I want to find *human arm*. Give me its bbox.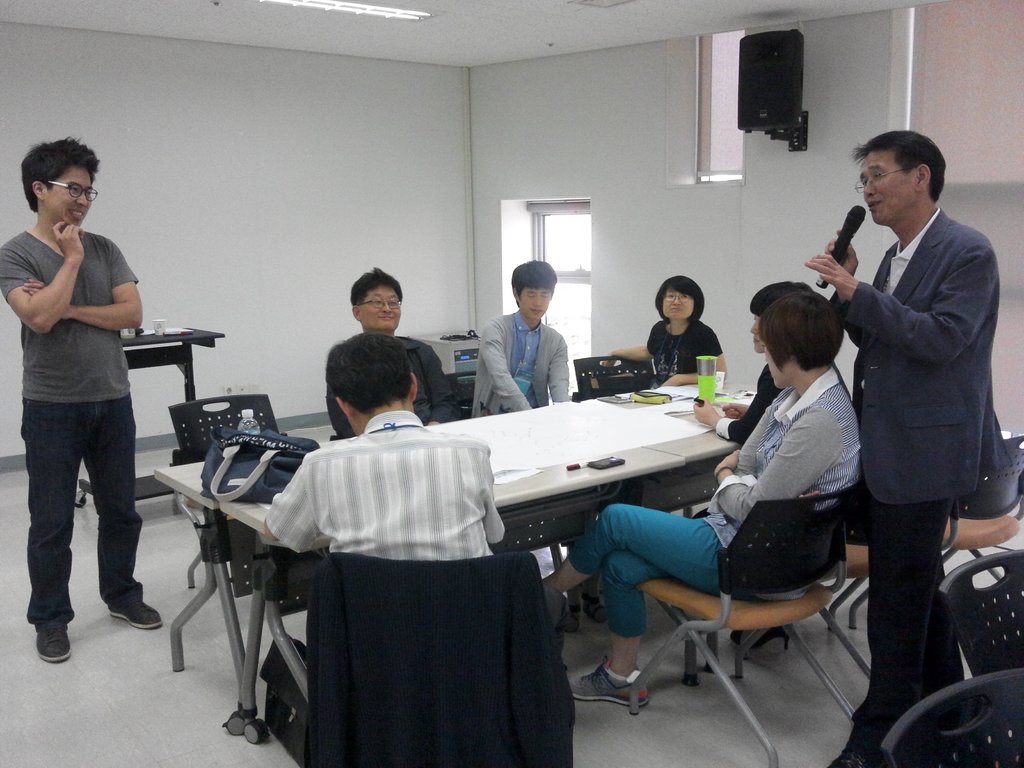
{"left": 661, "top": 325, "right": 731, "bottom": 392}.
